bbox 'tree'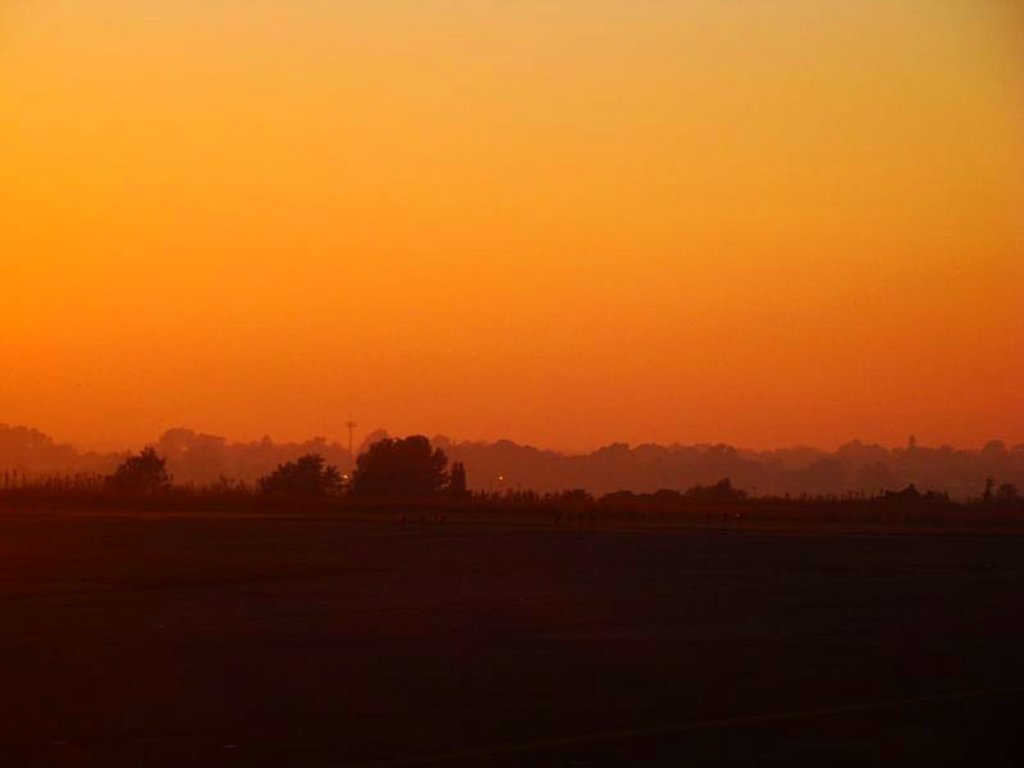
255,450,336,492
